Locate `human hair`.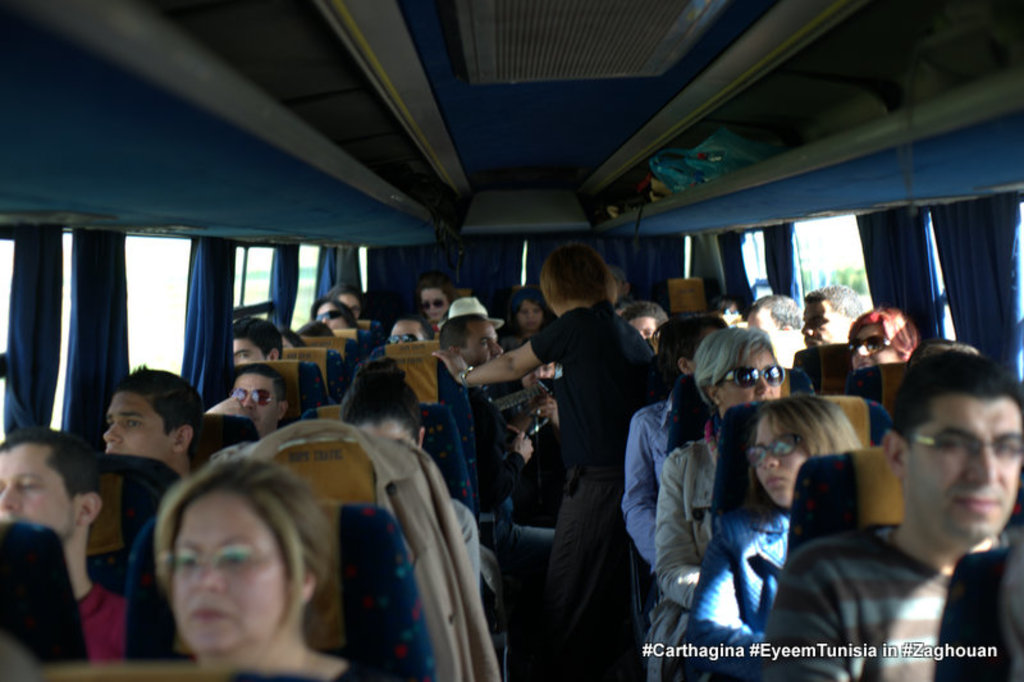
Bounding box: <bbox>438, 311, 488, 351</bbox>.
